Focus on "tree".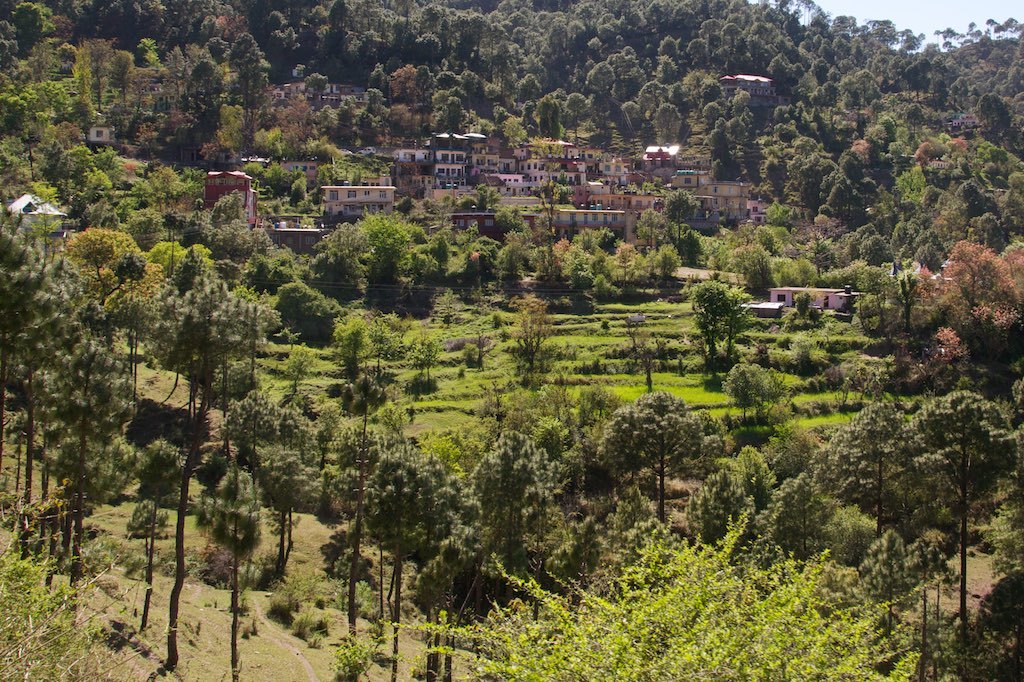
Focused at l=597, t=225, r=622, b=251.
